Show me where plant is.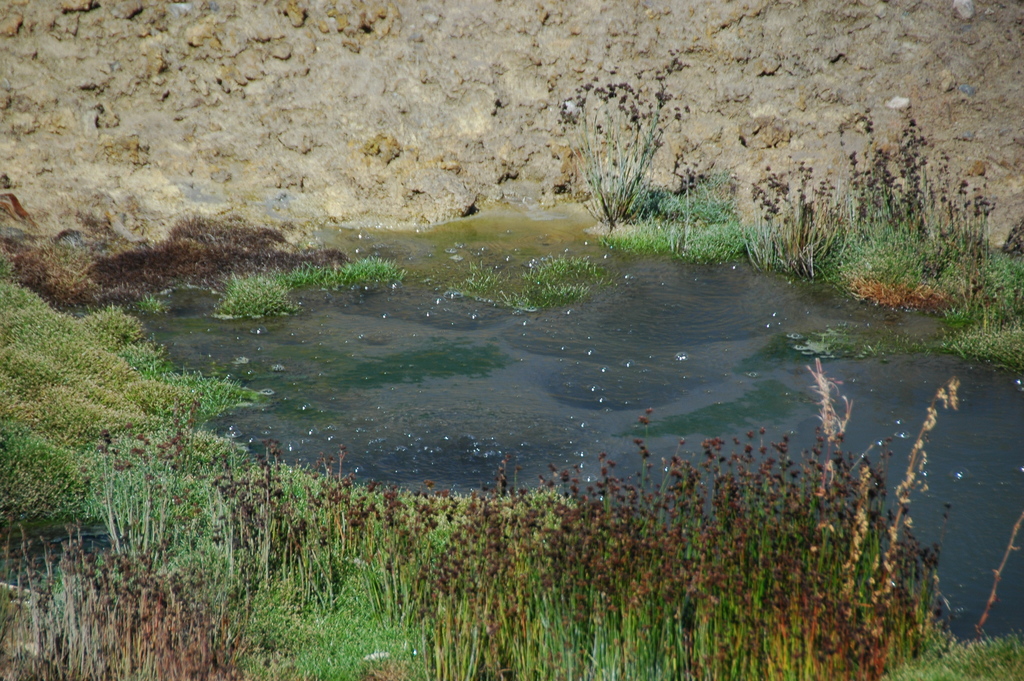
plant is at 0/212/300/315.
